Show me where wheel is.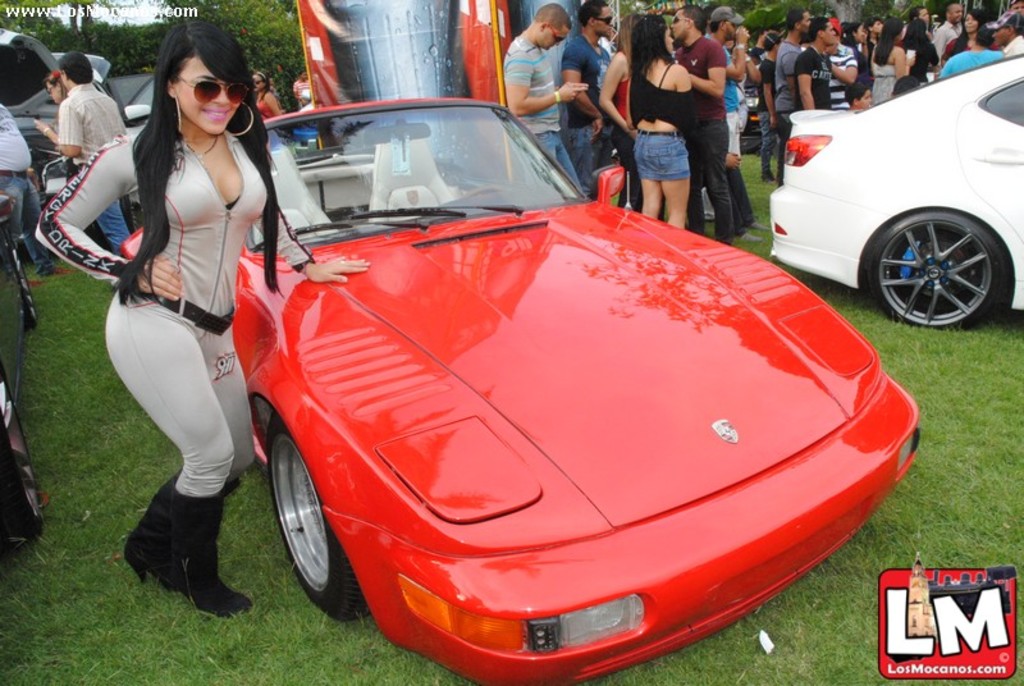
wheel is at bbox=[264, 413, 369, 623].
